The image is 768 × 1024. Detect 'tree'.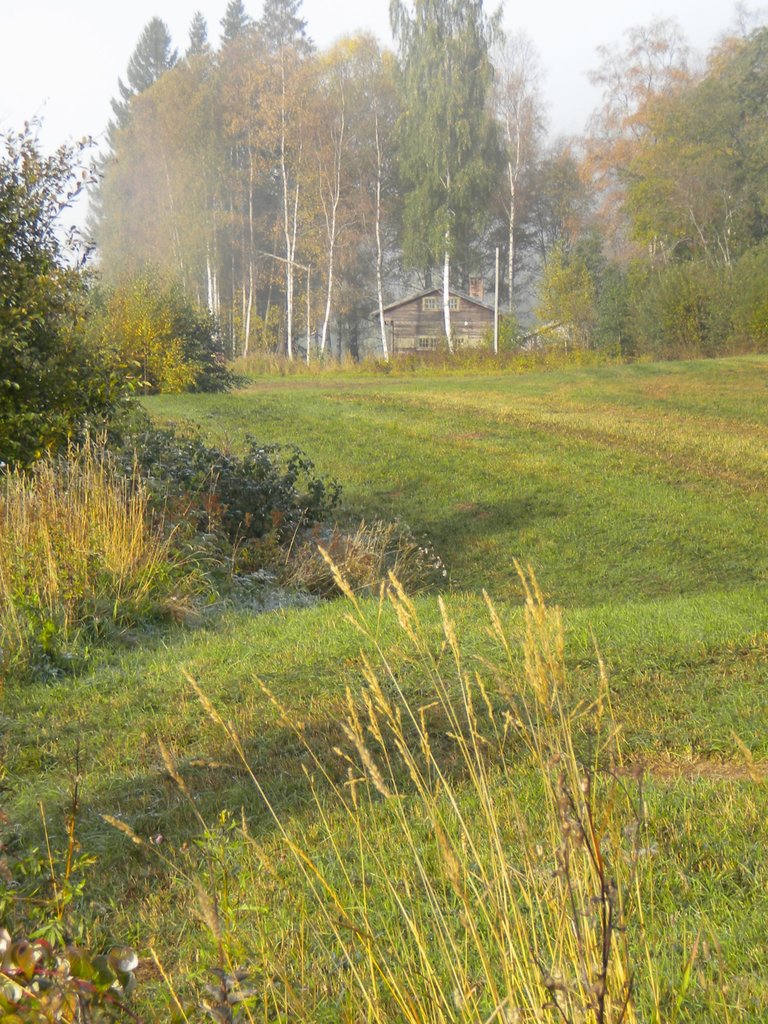
Detection: region(244, 0, 311, 52).
